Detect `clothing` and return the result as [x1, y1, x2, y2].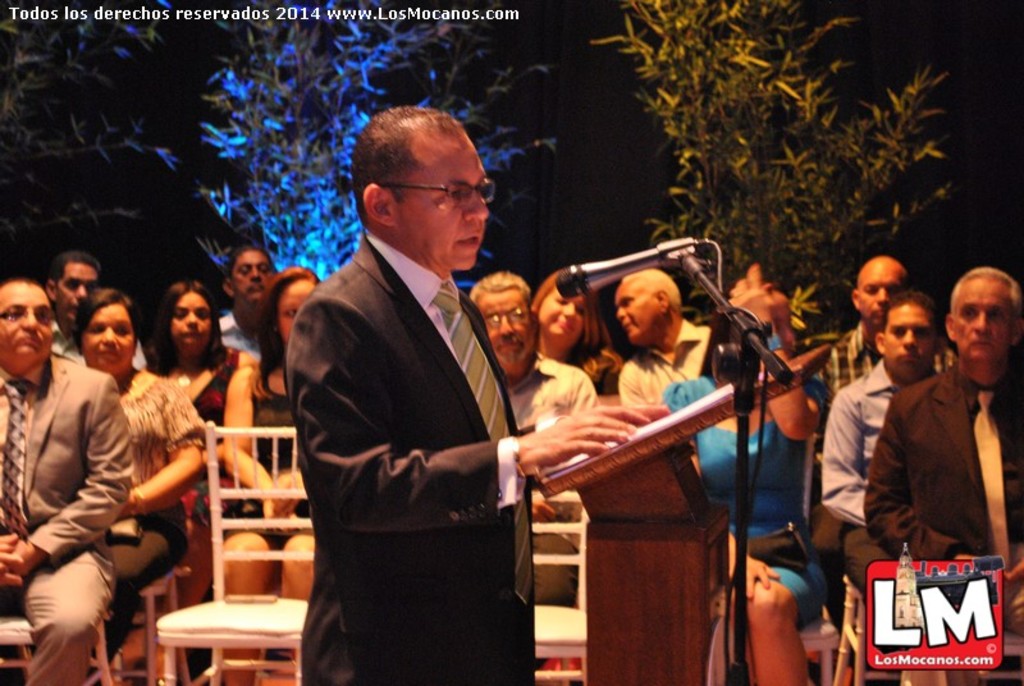
[288, 177, 540, 685].
